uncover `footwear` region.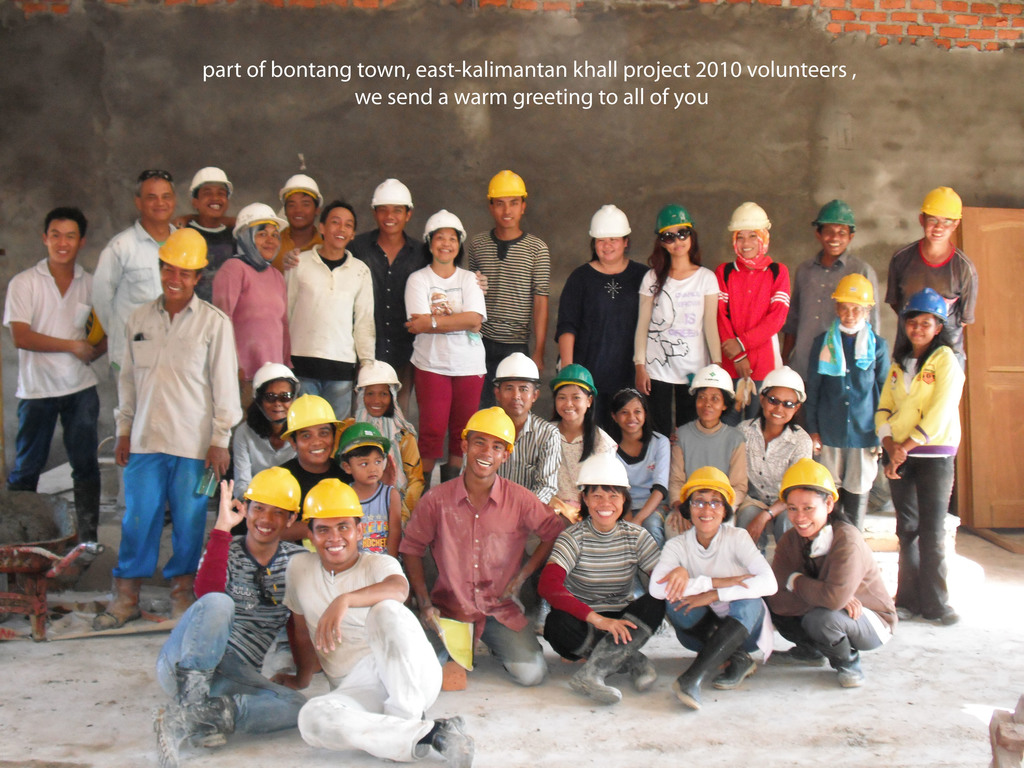
Uncovered: left=89, top=563, right=155, bottom=631.
